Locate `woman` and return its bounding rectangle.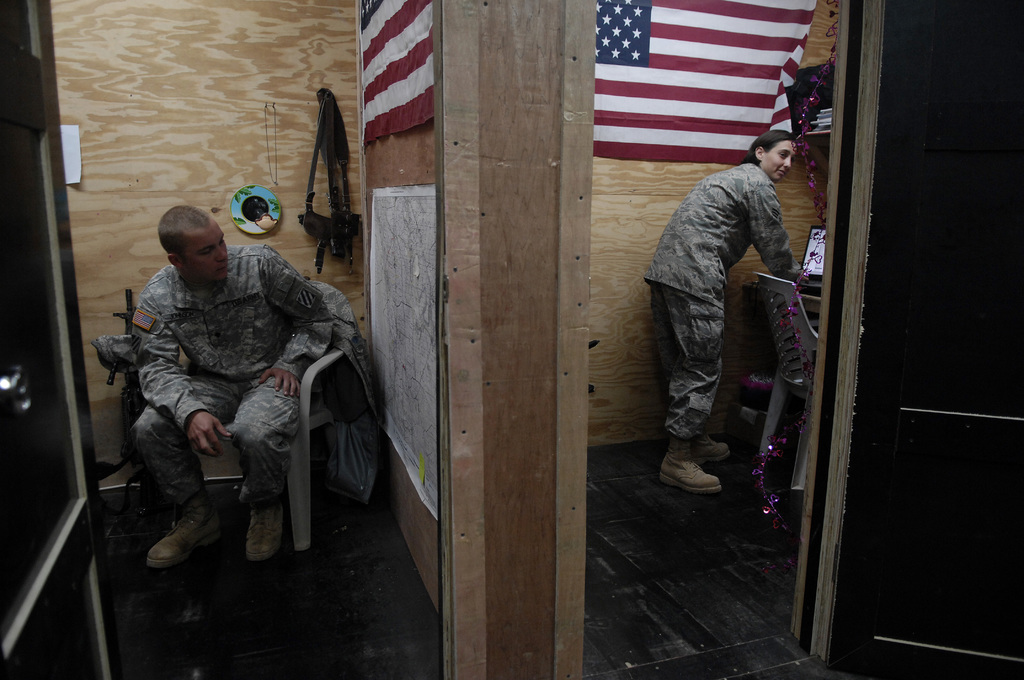
[left=644, top=126, right=810, bottom=491].
